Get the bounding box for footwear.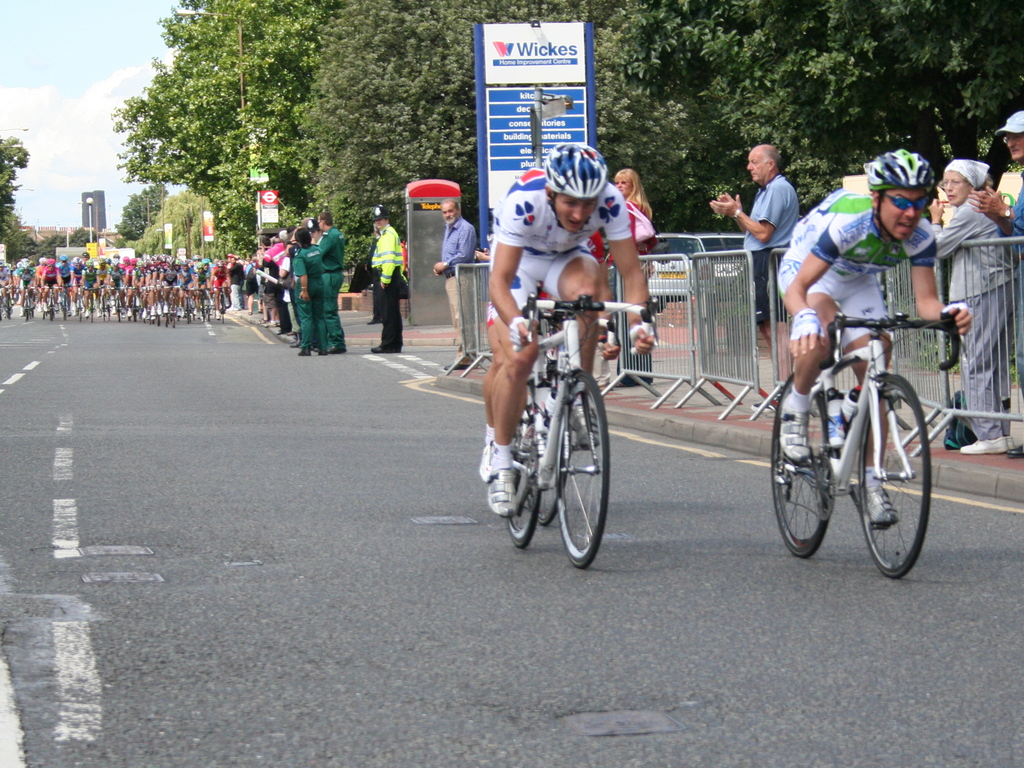
[x1=371, y1=347, x2=402, y2=353].
